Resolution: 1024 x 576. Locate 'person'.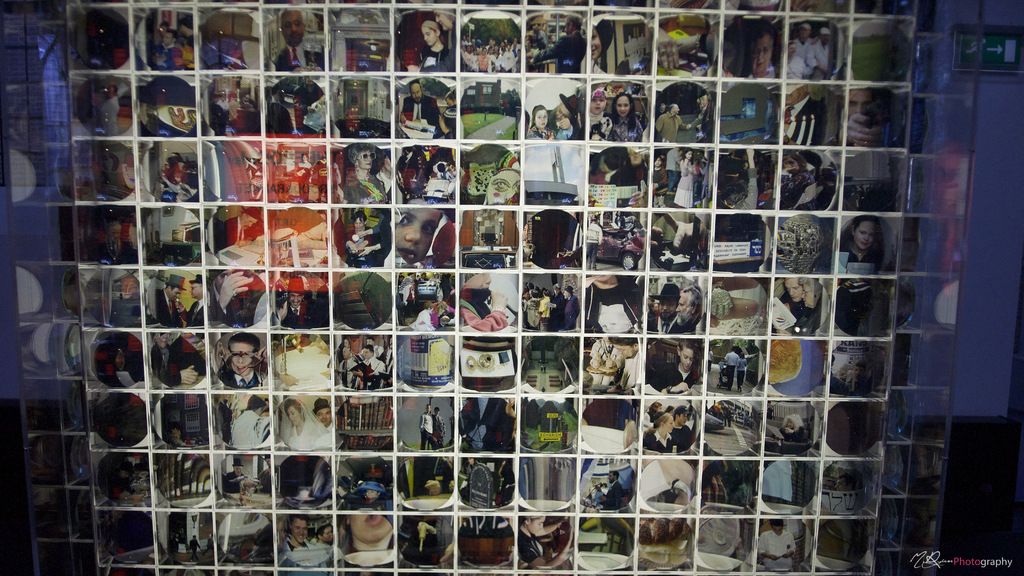
region(724, 347, 739, 388).
